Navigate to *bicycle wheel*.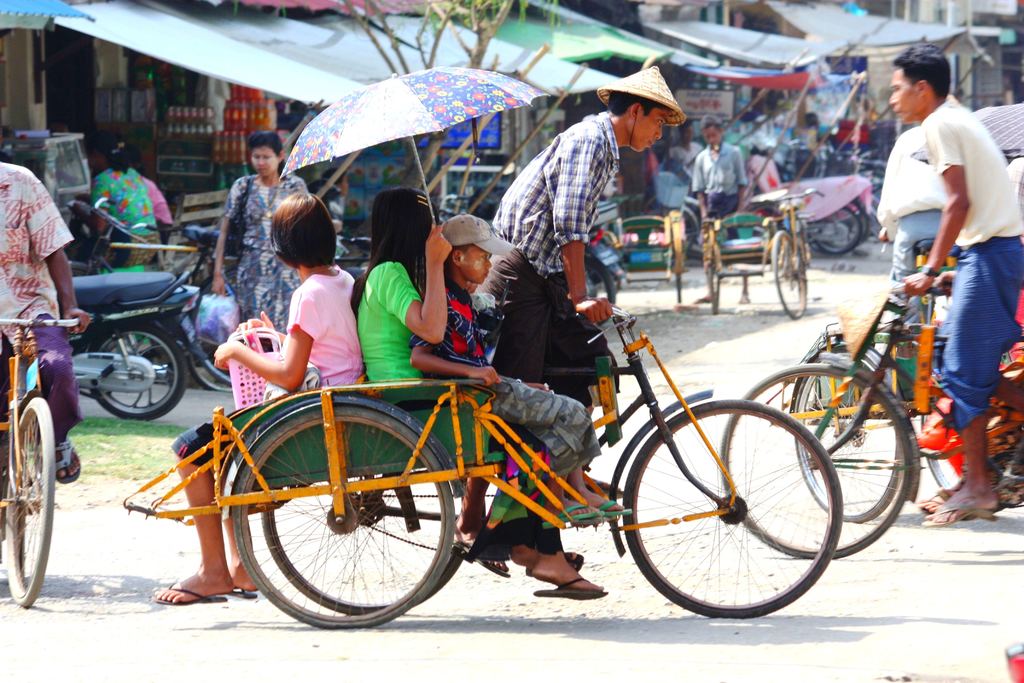
Navigation target: [x1=177, y1=278, x2=237, y2=397].
